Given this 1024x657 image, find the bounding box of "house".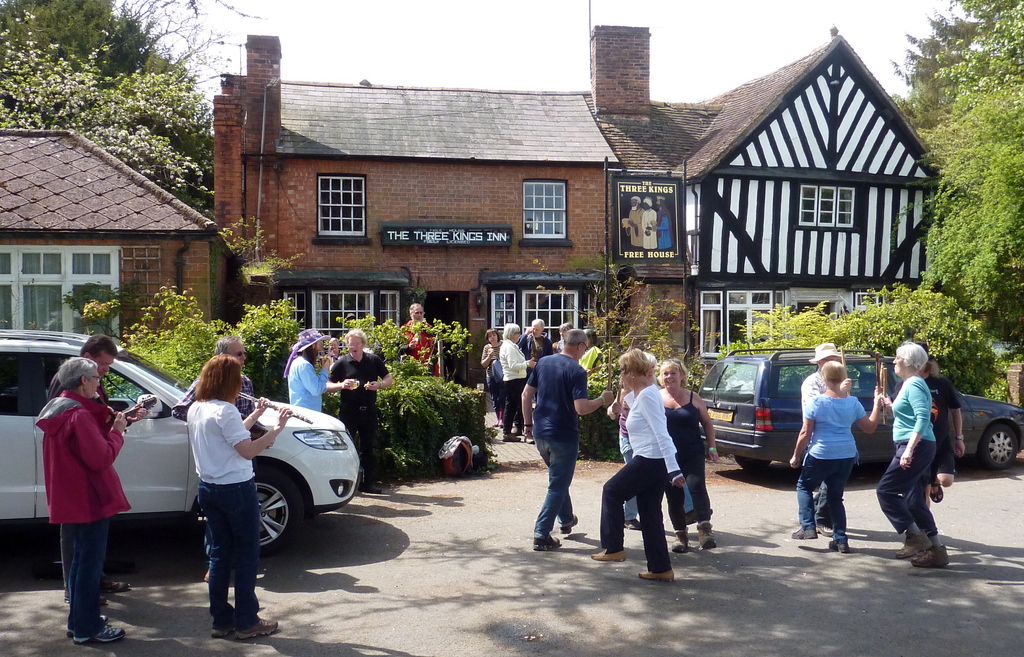
{"left": 593, "top": 26, "right": 955, "bottom": 383}.
